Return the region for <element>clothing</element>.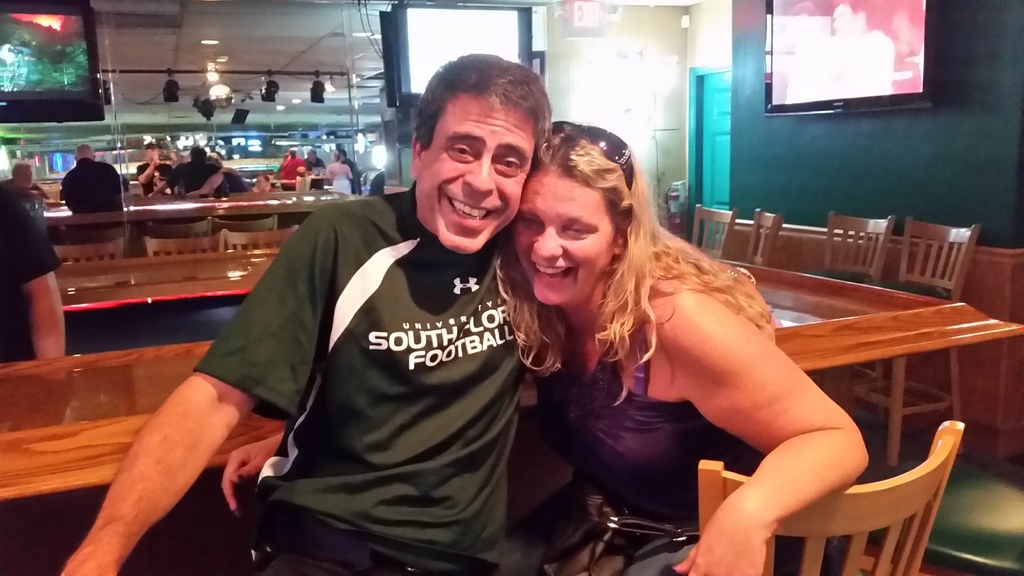
BBox(0, 174, 61, 365).
